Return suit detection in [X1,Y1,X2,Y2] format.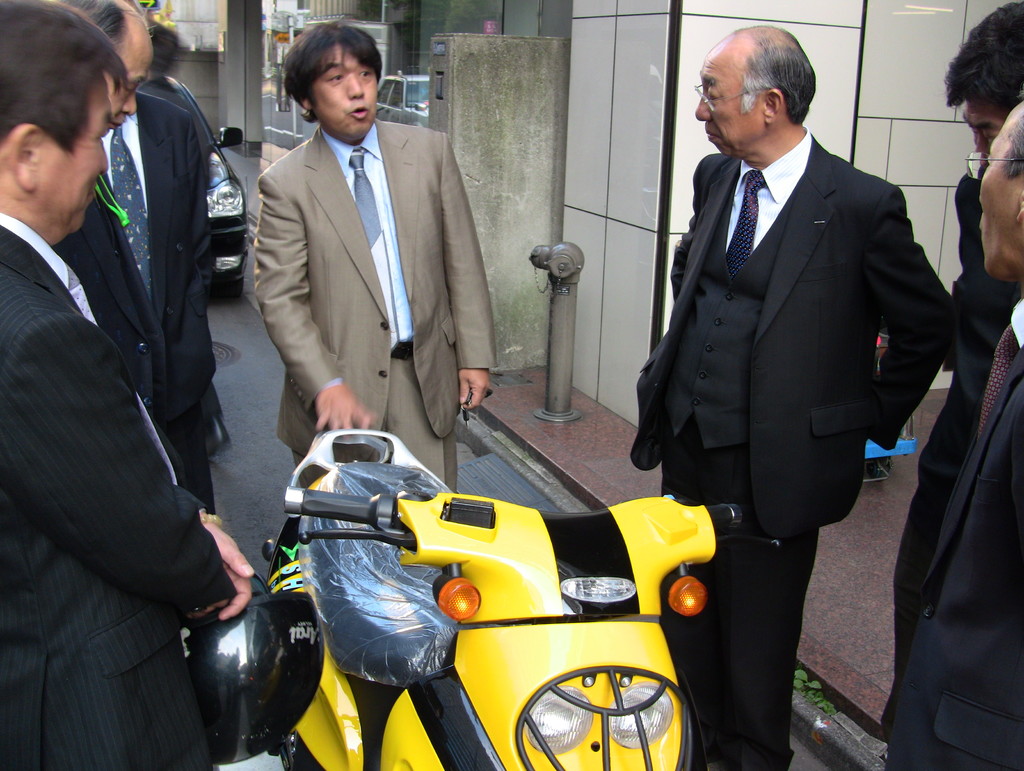
[0,215,238,770].
